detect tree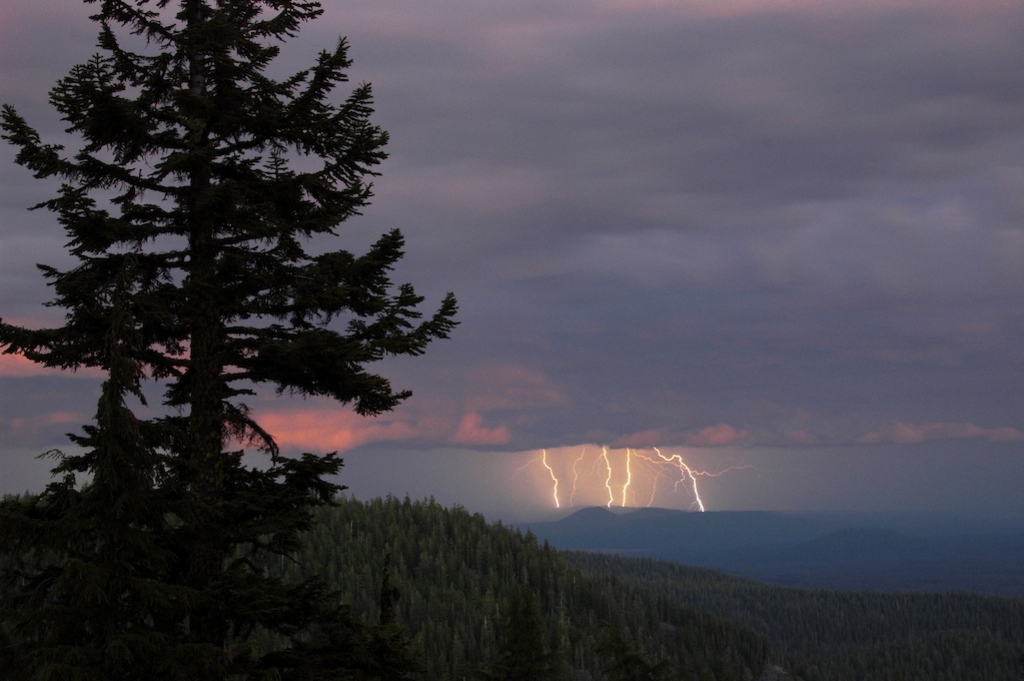
0 0 464 675
